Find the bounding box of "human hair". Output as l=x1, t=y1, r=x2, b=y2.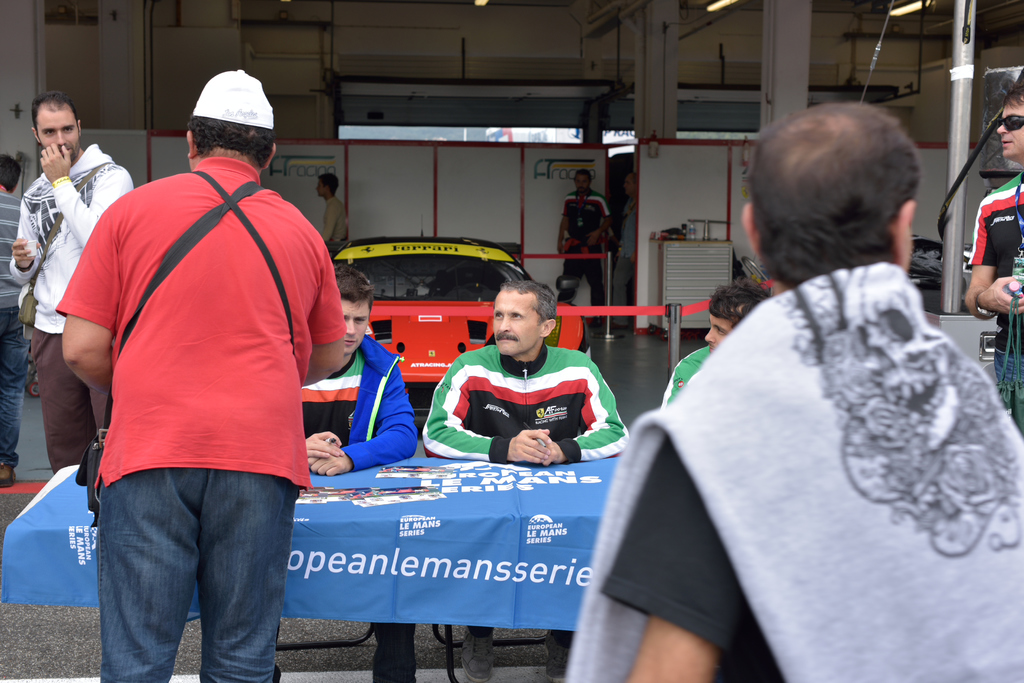
l=333, t=256, r=374, b=305.
